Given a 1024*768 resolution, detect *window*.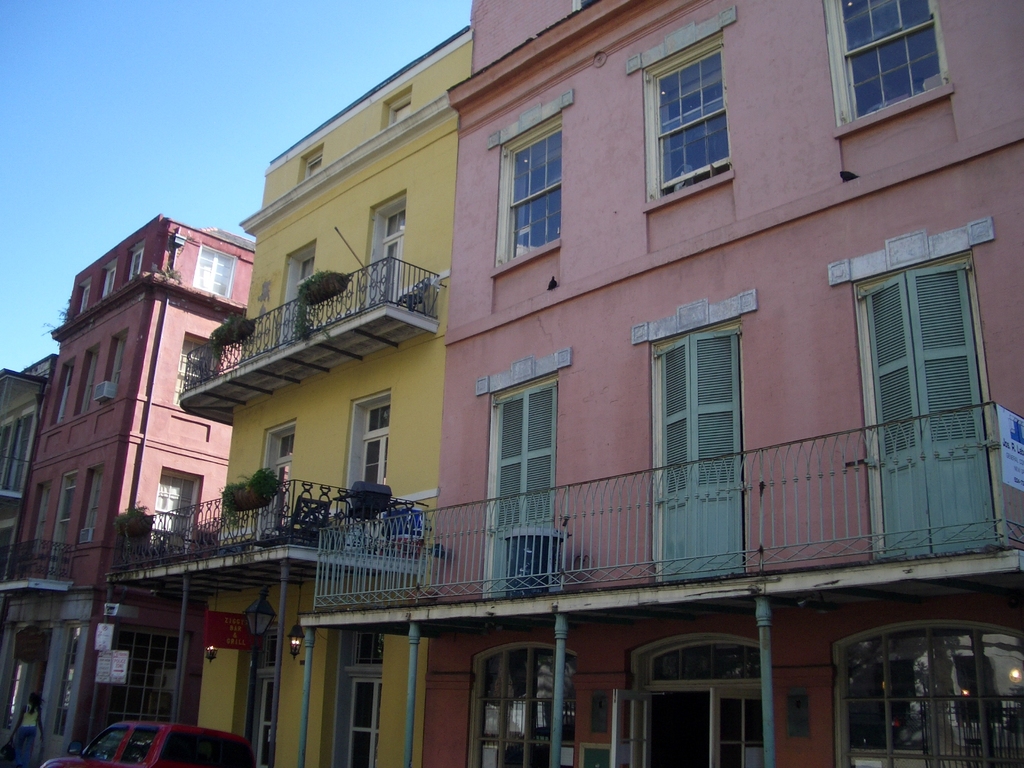
(x1=172, y1=344, x2=218, y2=410).
